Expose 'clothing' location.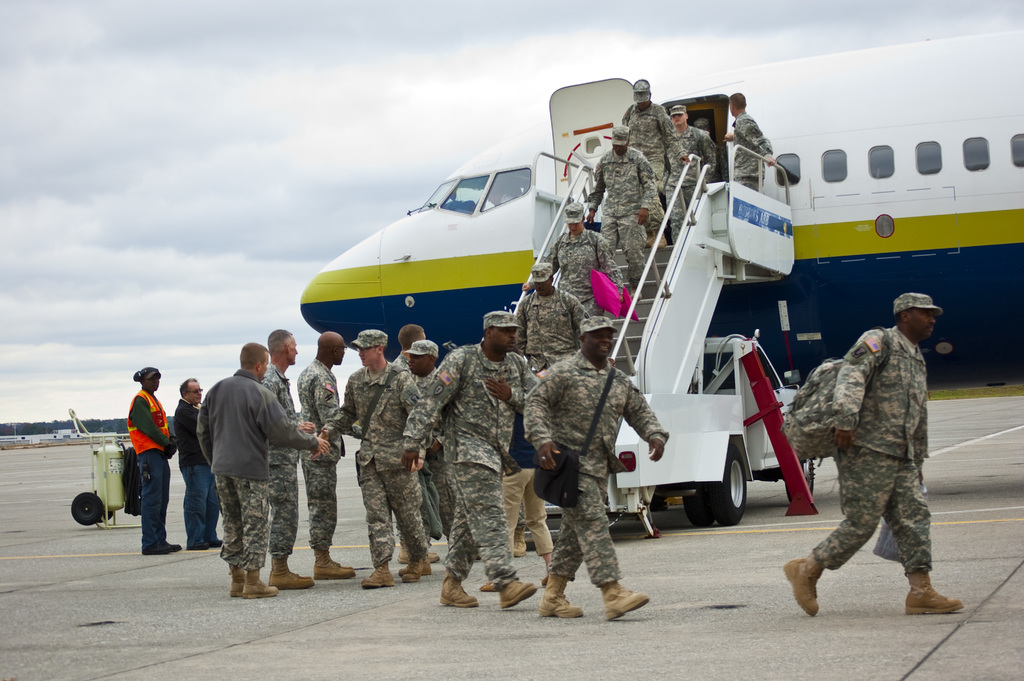
Exposed at 506/292/584/366.
